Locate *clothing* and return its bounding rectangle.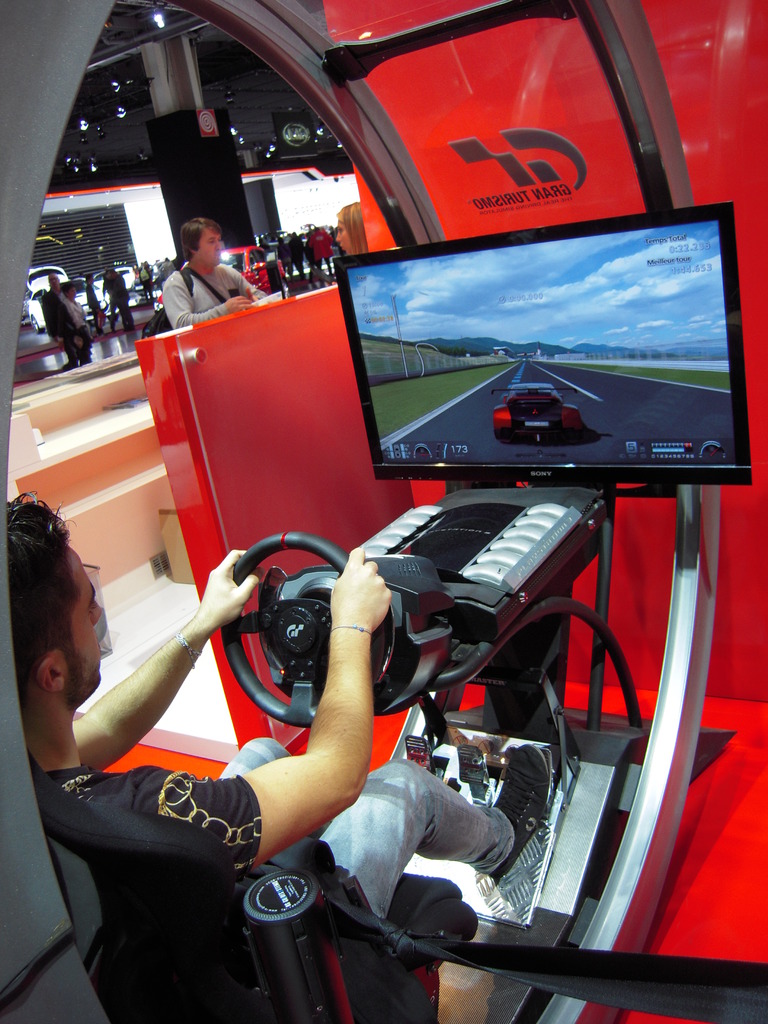
detection(277, 243, 296, 276).
